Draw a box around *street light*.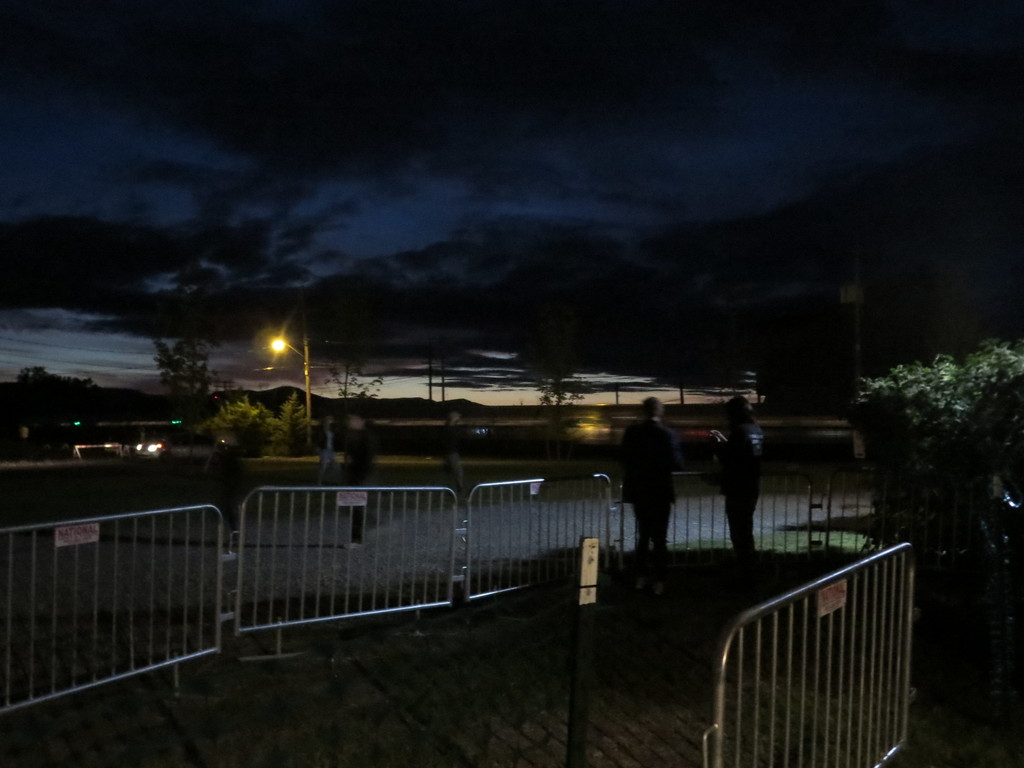
box(237, 324, 324, 424).
